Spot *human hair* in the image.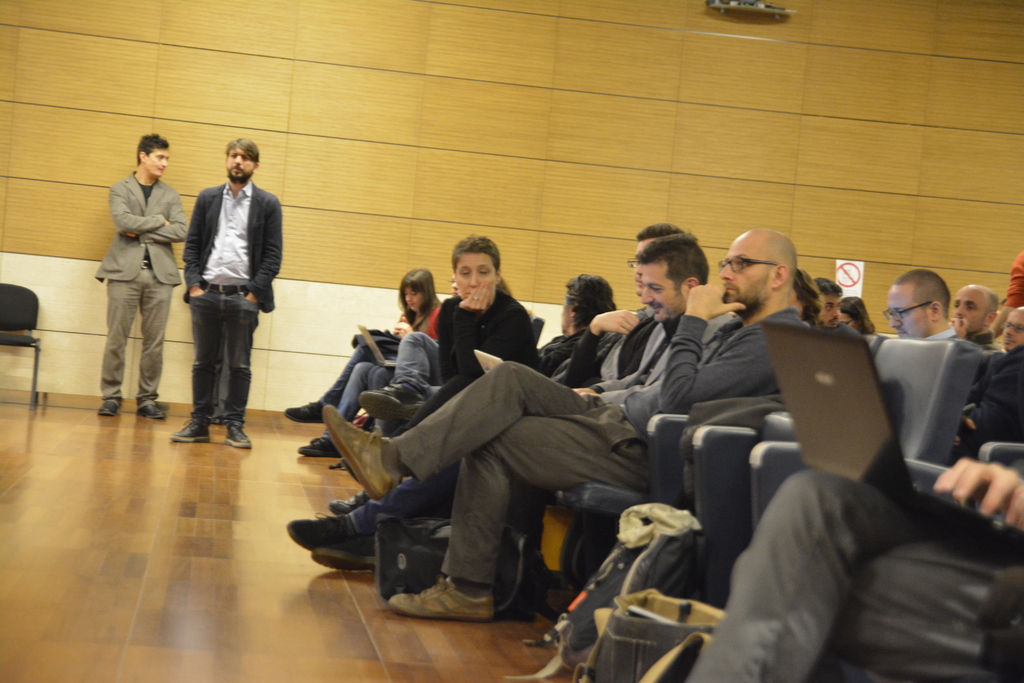
*human hair* found at <box>635,219,685,241</box>.
